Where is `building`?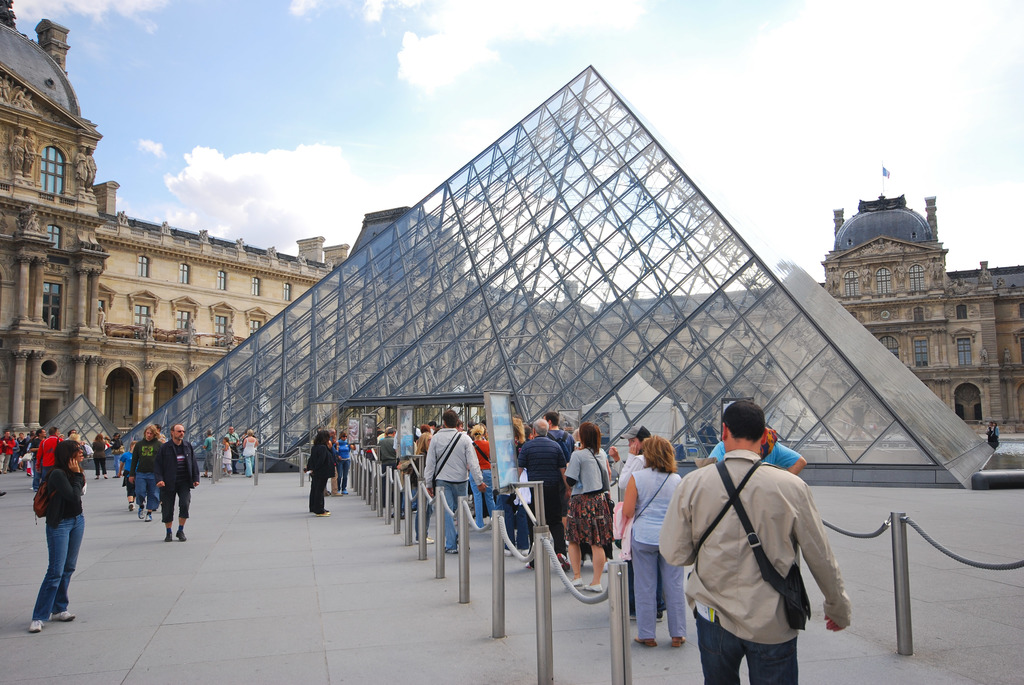
(0, 4, 1023, 439).
